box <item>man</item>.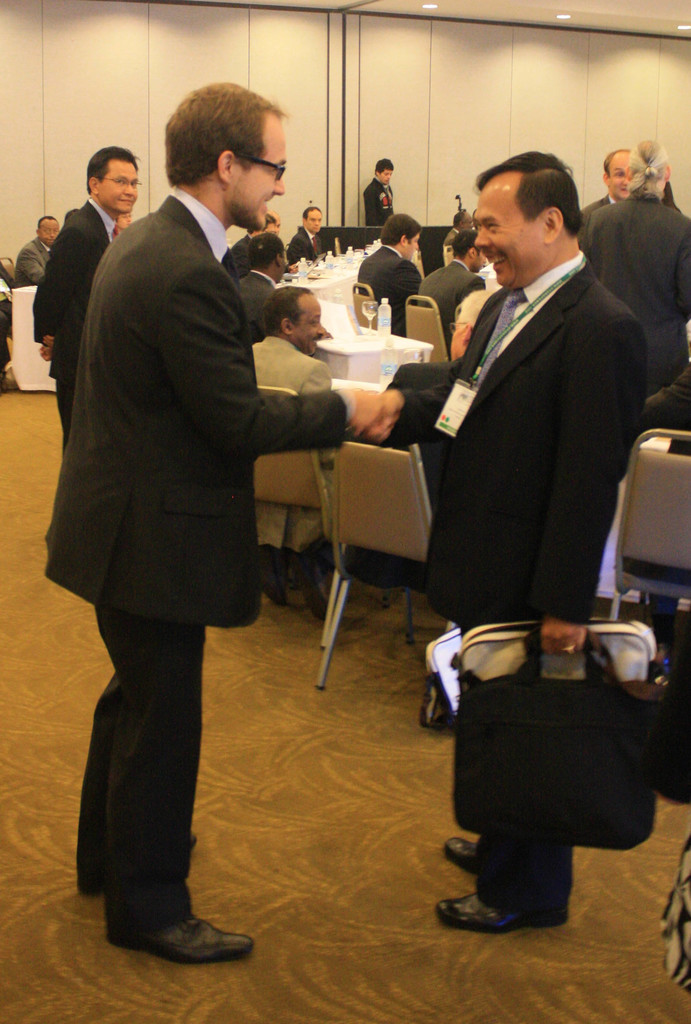
<region>574, 136, 671, 257</region>.
